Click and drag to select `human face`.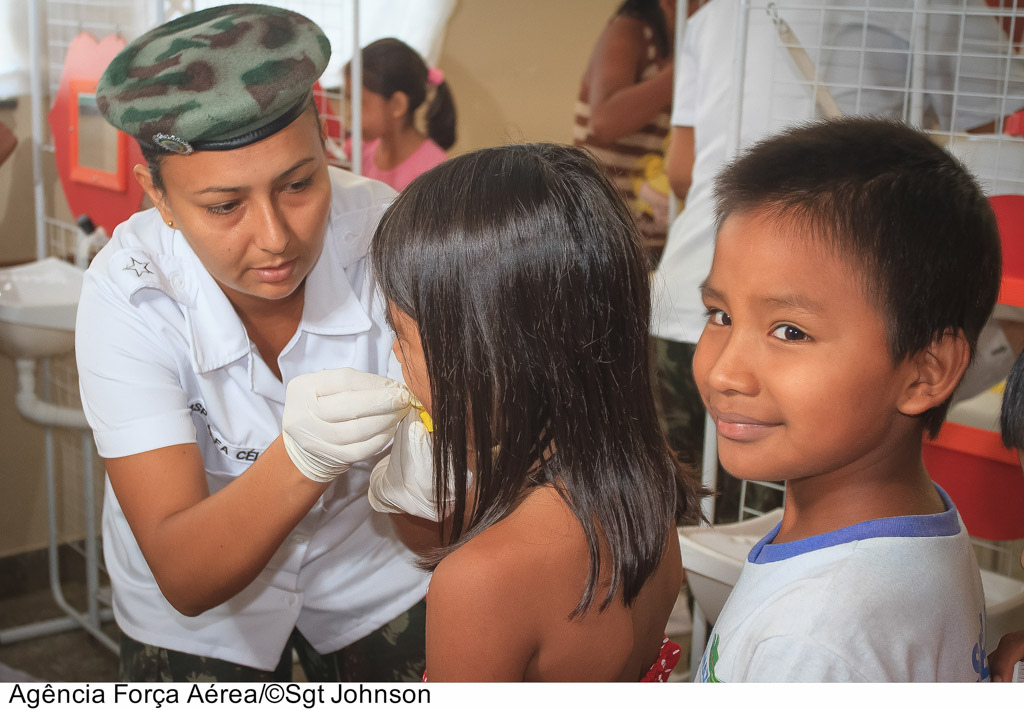
Selection: left=170, top=110, right=334, bottom=298.
